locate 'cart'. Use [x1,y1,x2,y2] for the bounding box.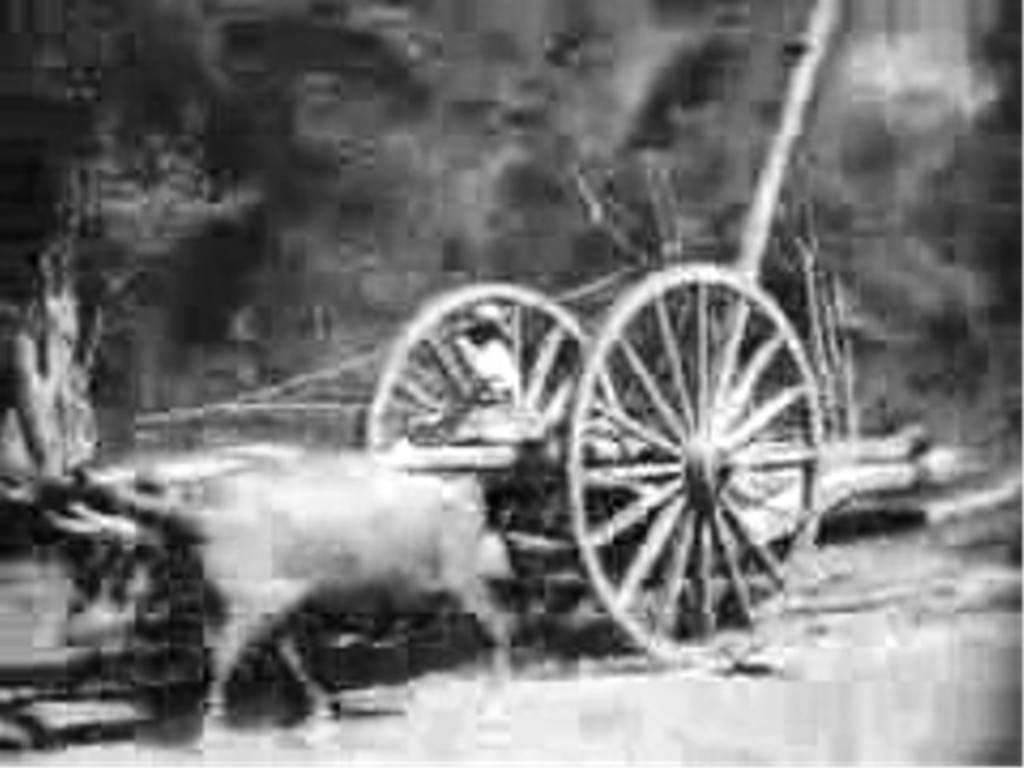
[35,262,934,666].
